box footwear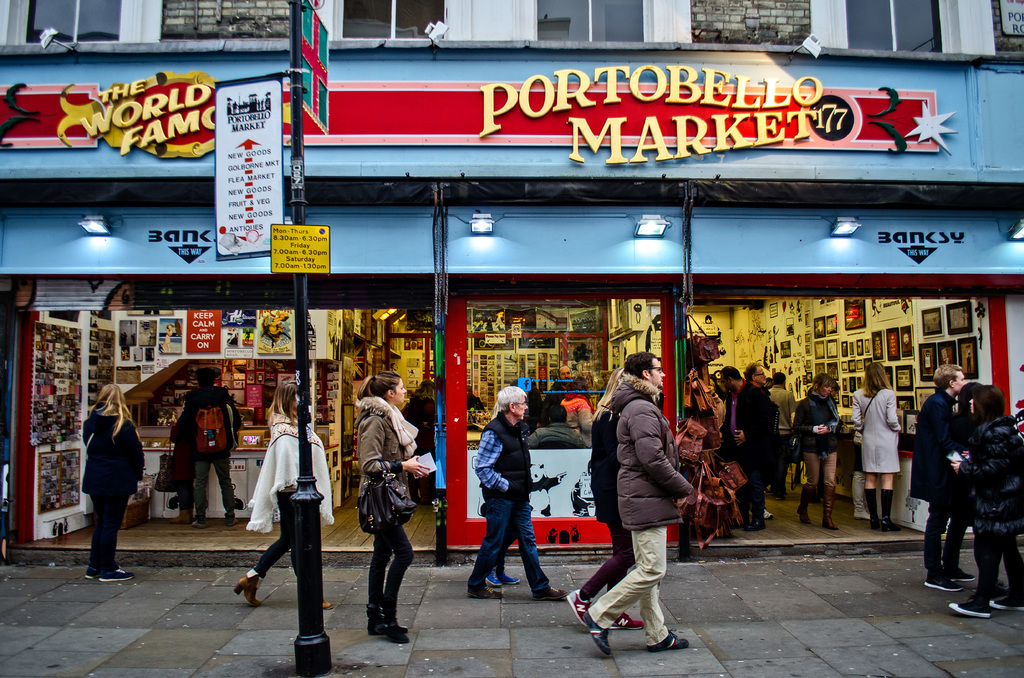
box(863, 485, 881, 531)
